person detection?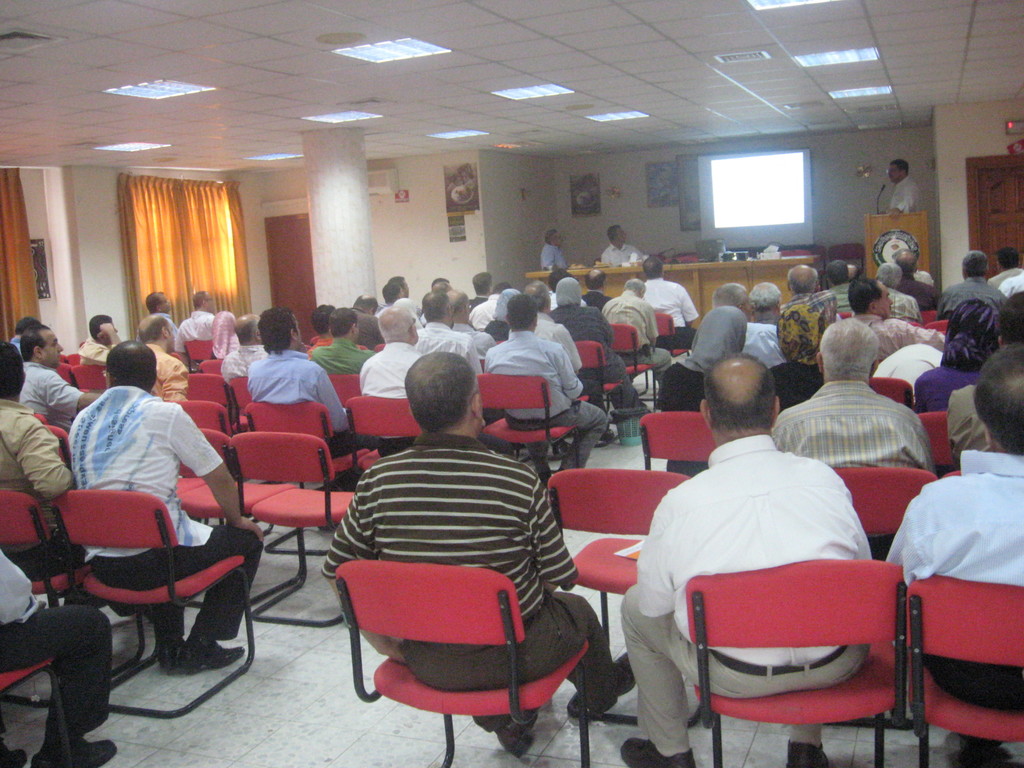
(356,304,429,459)
